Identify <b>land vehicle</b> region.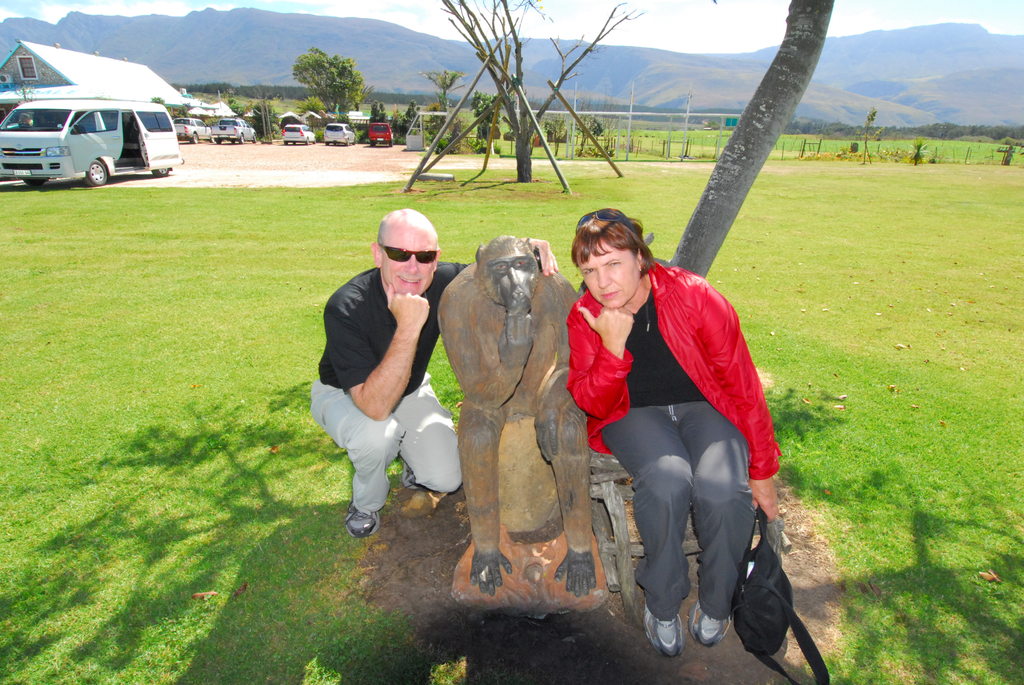
Region: {"left": 214, "top": 120, "right": 257, "bottom": 139}.
